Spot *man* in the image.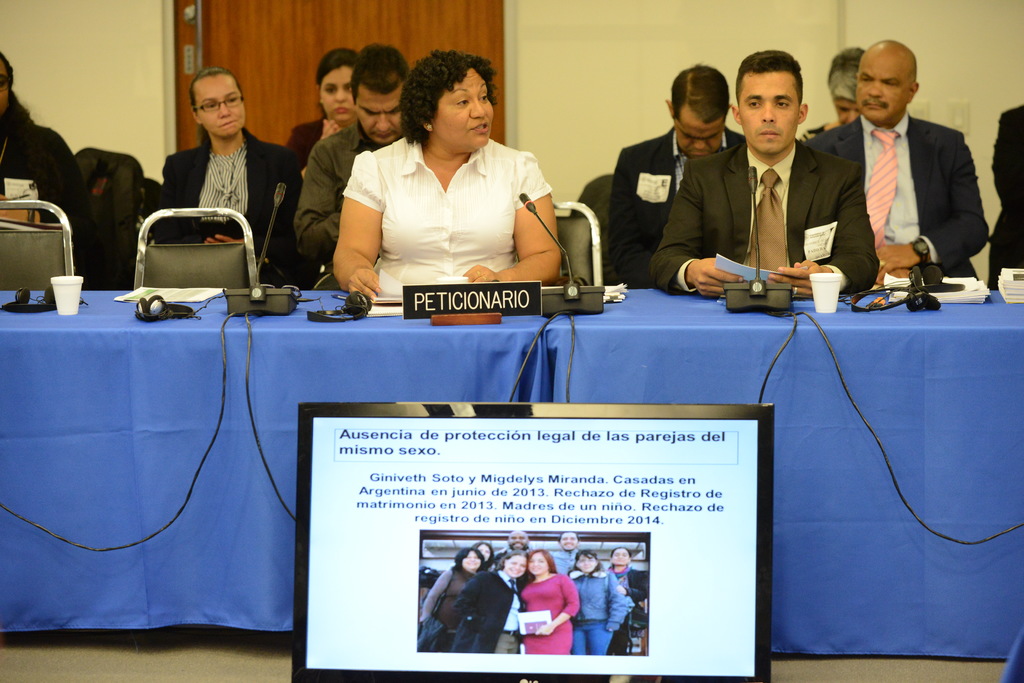
*man* found at 550/527/593/577.
